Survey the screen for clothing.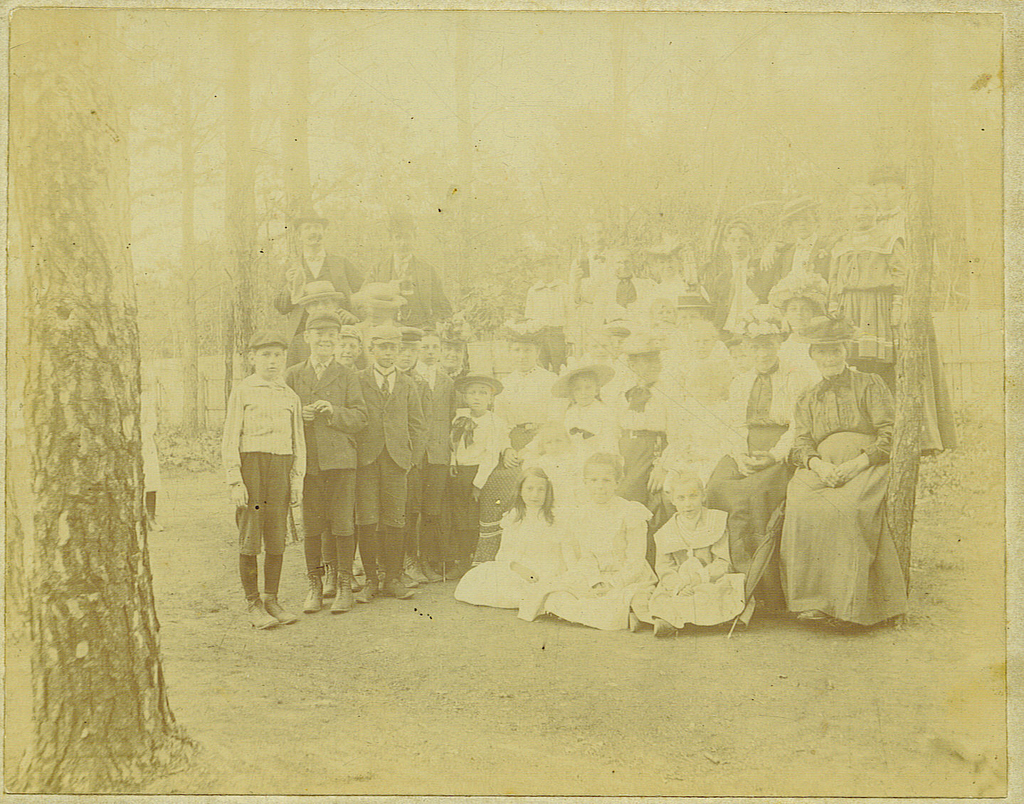
Survey found: box=[443, 401, 493, 548].
